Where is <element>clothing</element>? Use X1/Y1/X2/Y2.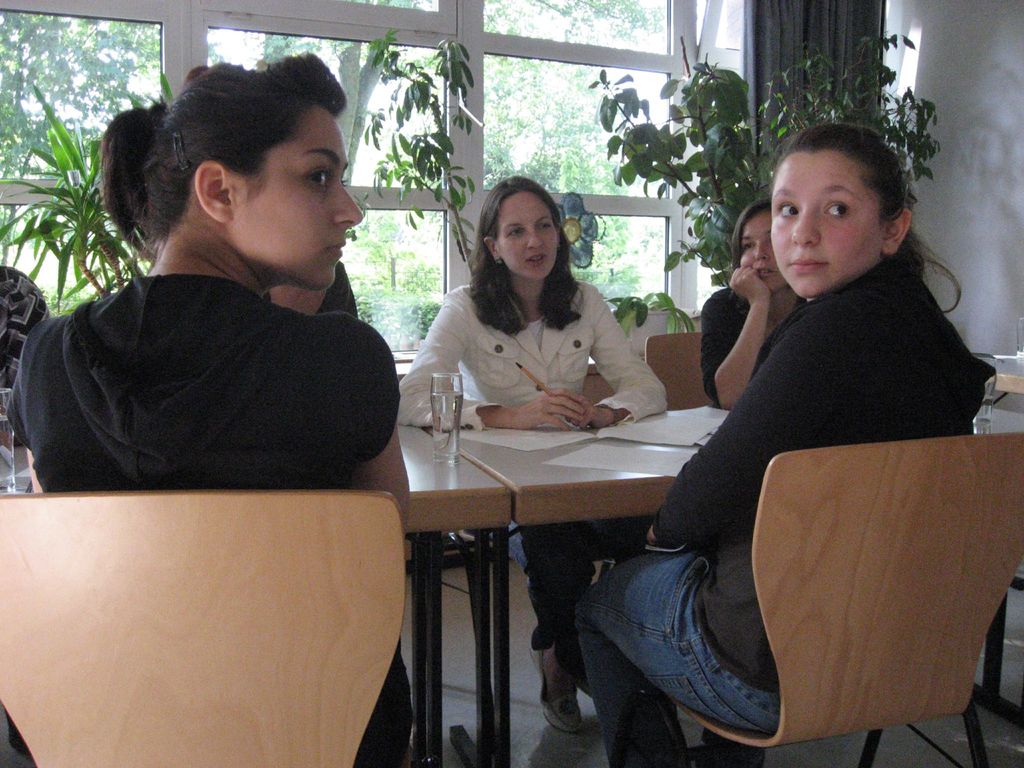
700/287/808/407.
